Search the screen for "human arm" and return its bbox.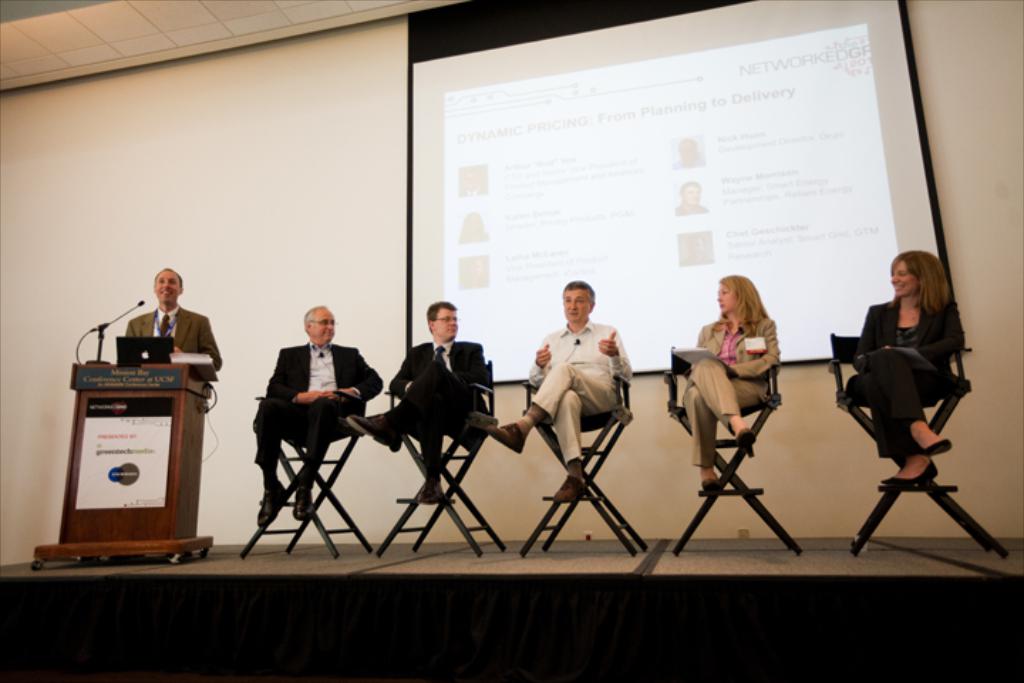
Found: (left=118, top=320, right=152, bottom=356).
